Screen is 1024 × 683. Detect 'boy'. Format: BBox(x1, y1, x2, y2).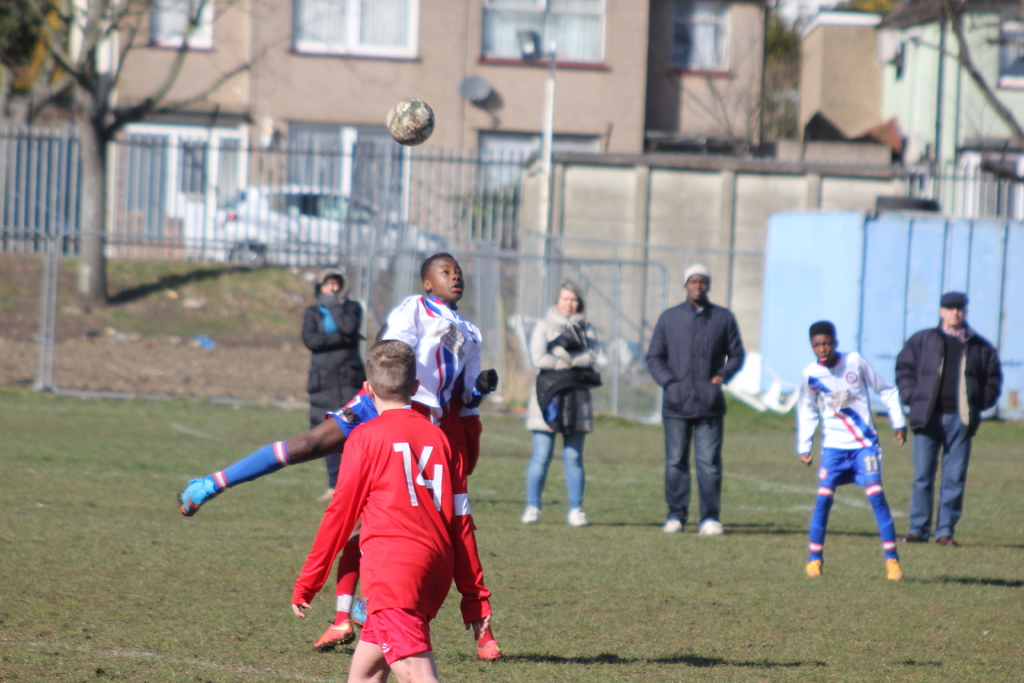
BBox(791, 315, 919, 589).
